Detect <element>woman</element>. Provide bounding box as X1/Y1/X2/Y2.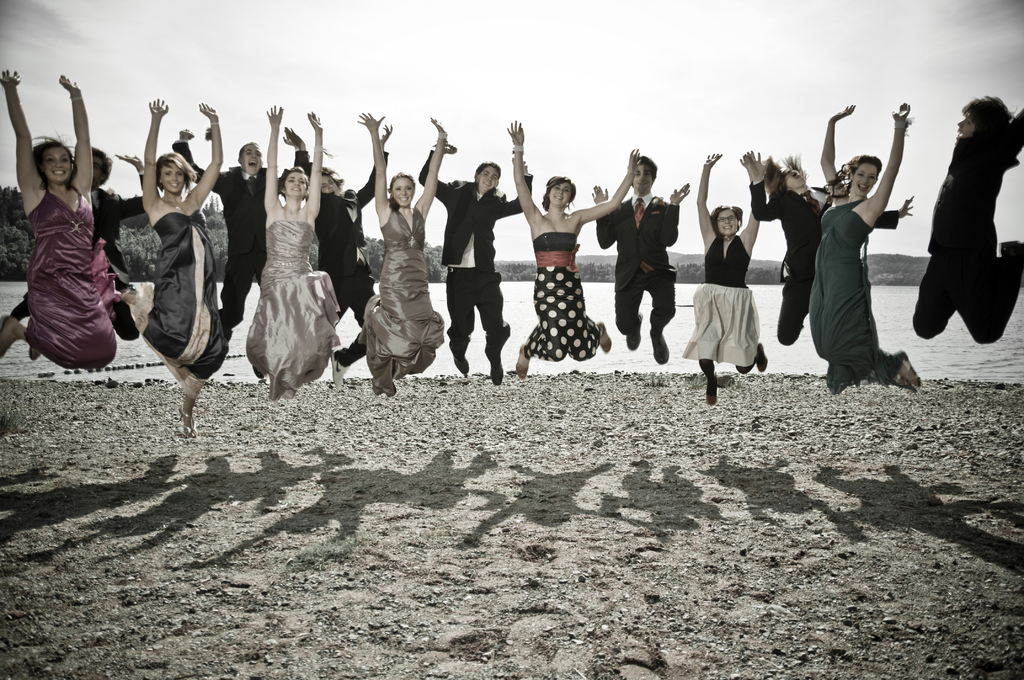
804/99/925/388.
